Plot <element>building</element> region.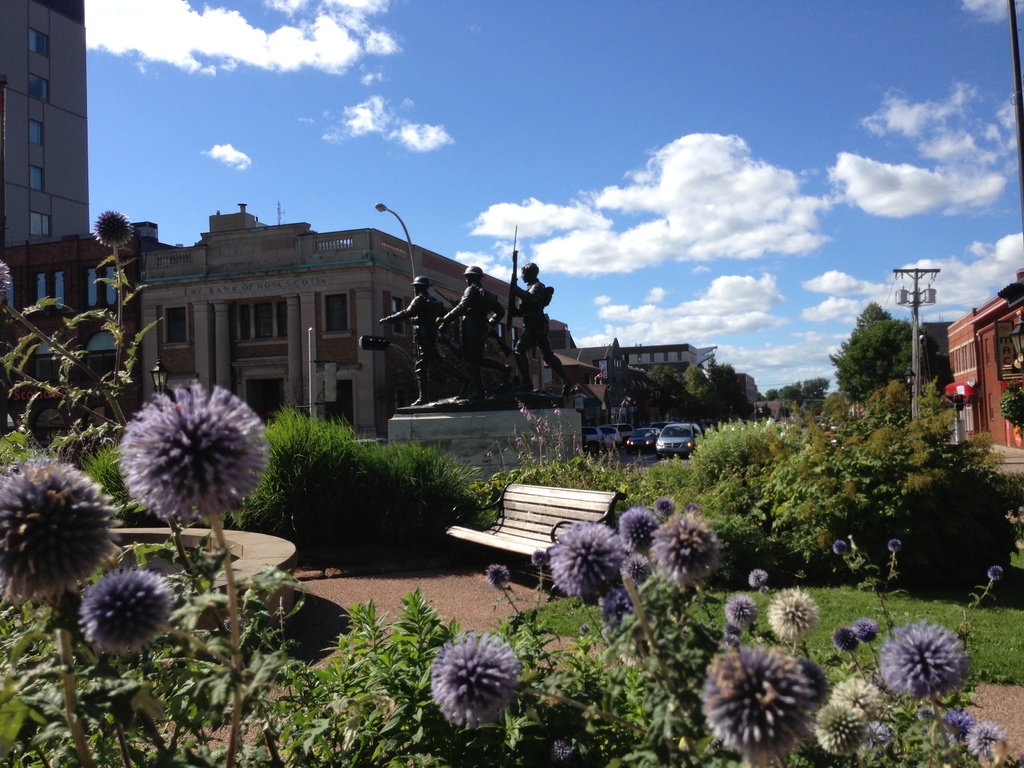
Plotted at pyautogui.locateOnScreen(0, 0, 94, 257).
